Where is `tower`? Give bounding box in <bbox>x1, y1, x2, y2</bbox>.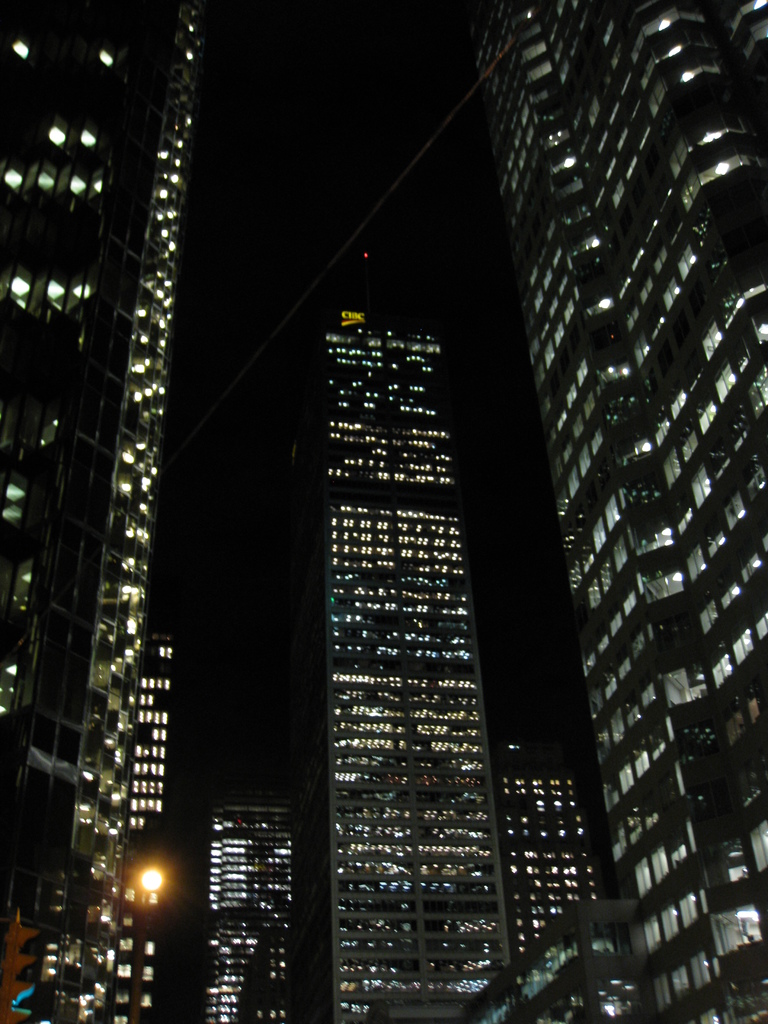
<bbox>455, 0, 767, 1023</bbox>.
